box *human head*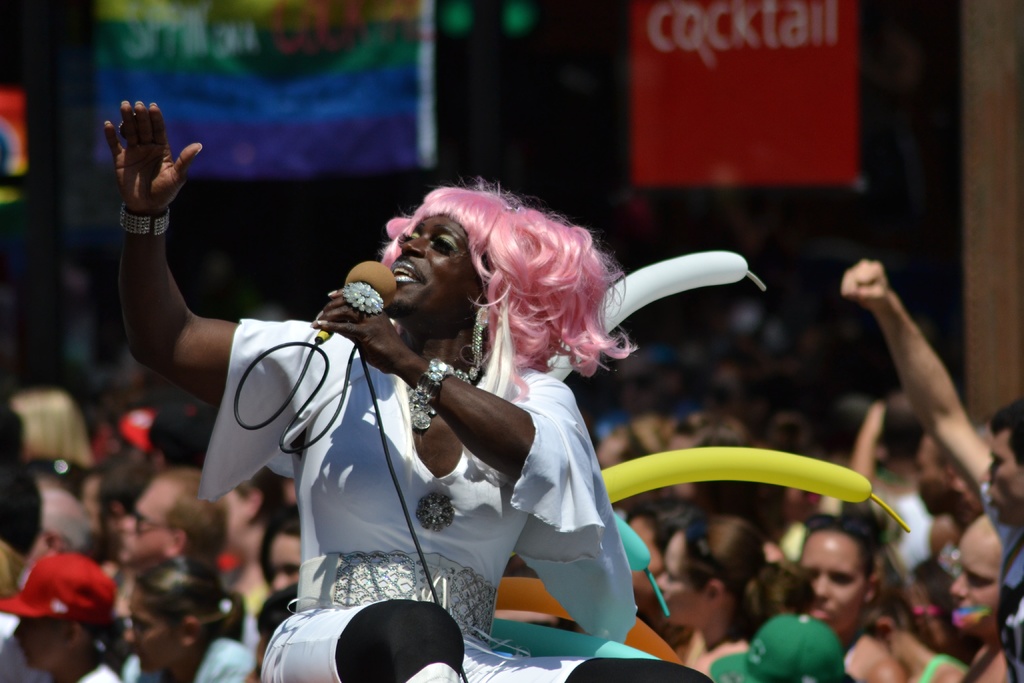
798:518:882:632
